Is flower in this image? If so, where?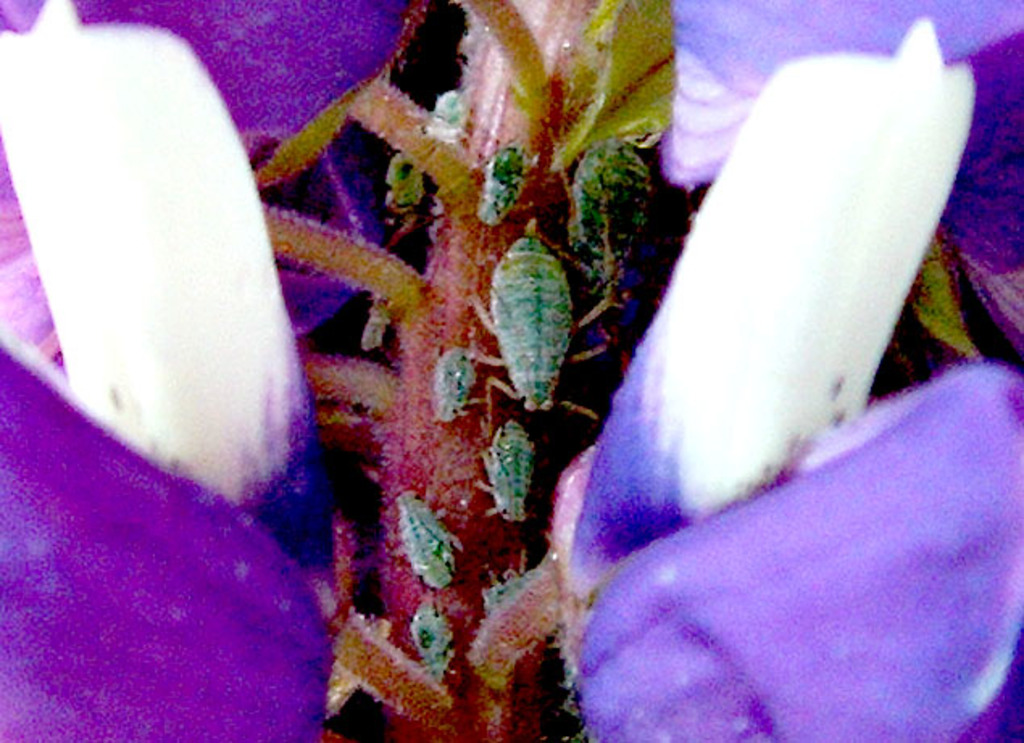
Yes, at [x1=668, y1=0, x2=1022, y2=353].
